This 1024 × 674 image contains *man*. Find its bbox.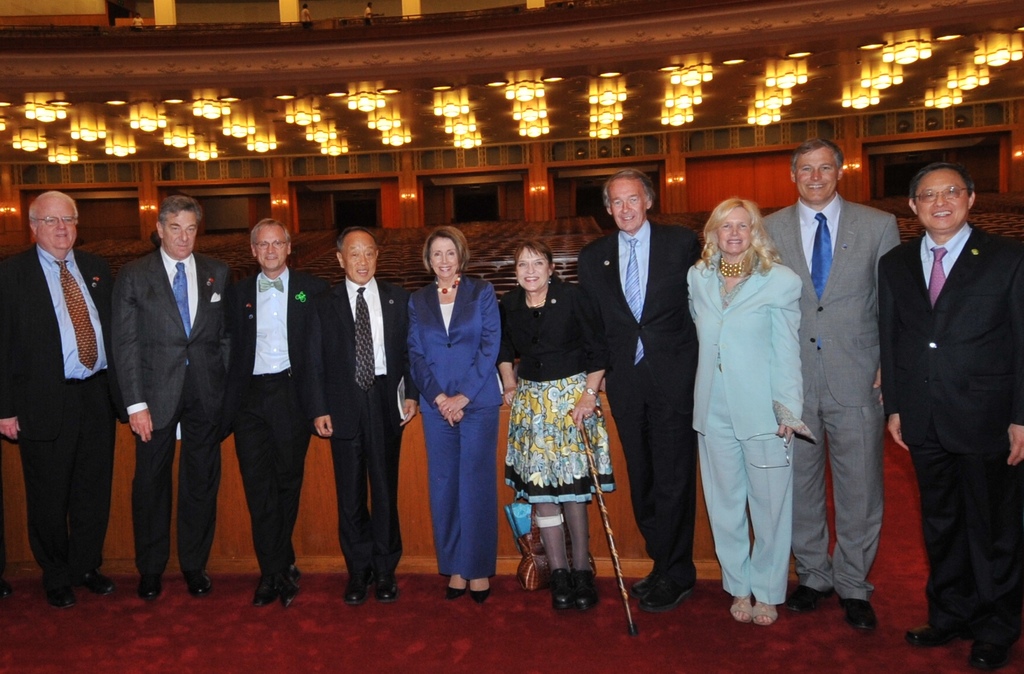
locate(313, 234, 408, 602).
